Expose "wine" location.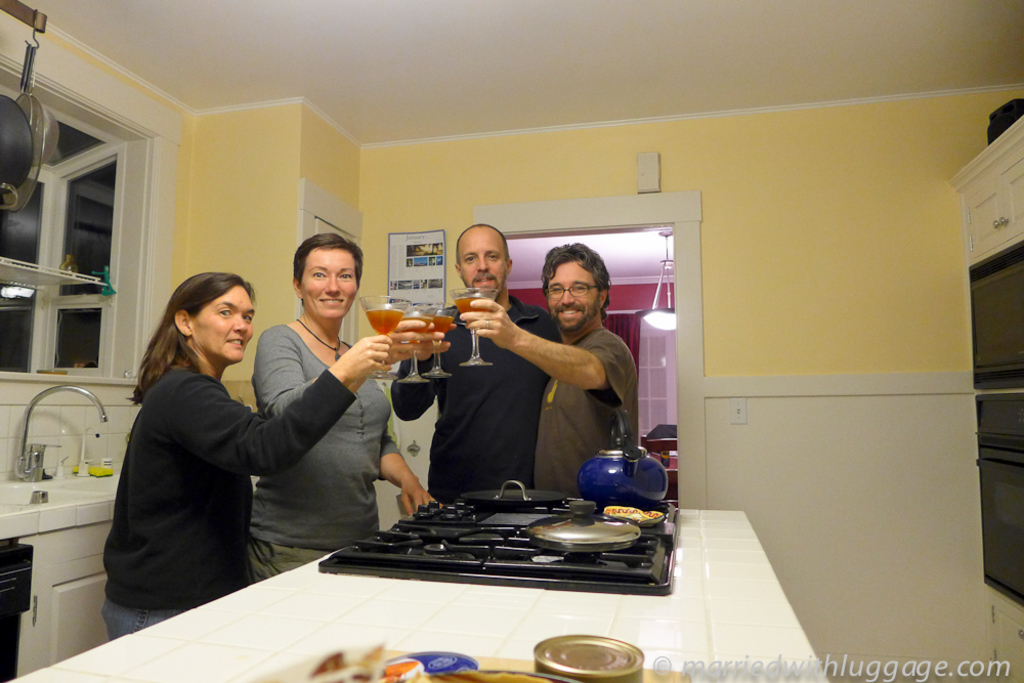
Exposed at [left=433, top=316, right=453, bottom=332].
